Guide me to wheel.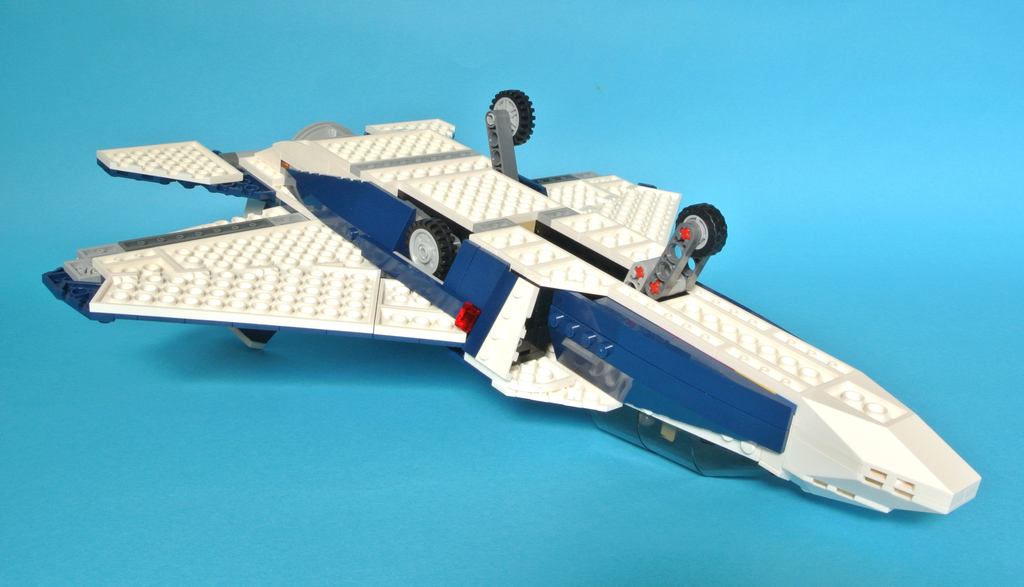
Guidance: bbox(676, 202, 728, 259).
